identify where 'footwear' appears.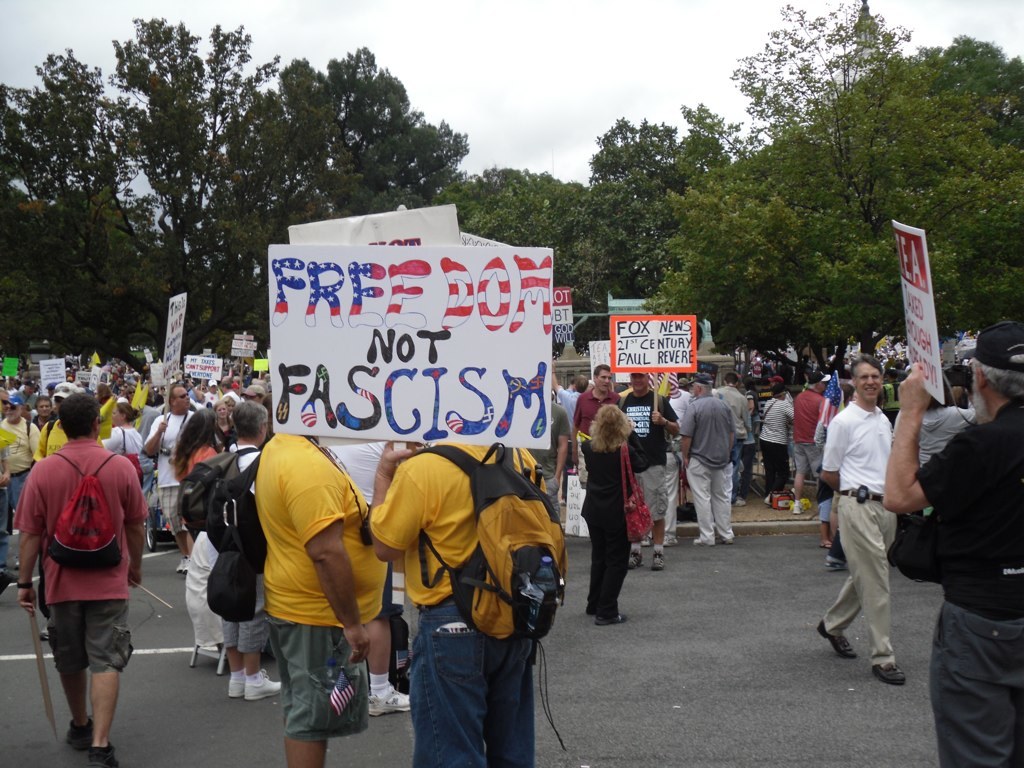
Appears at <region>650, 553, 666, 571</region>.
